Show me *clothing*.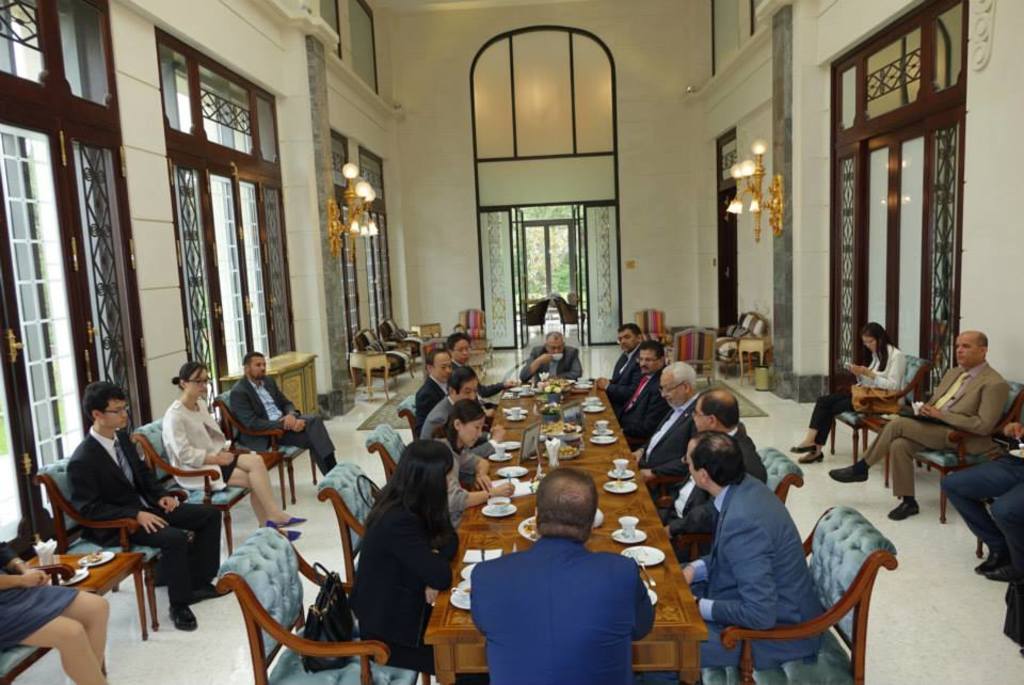
*clothing* is here: x1=421 y1=396 x2=499 y2=457.
